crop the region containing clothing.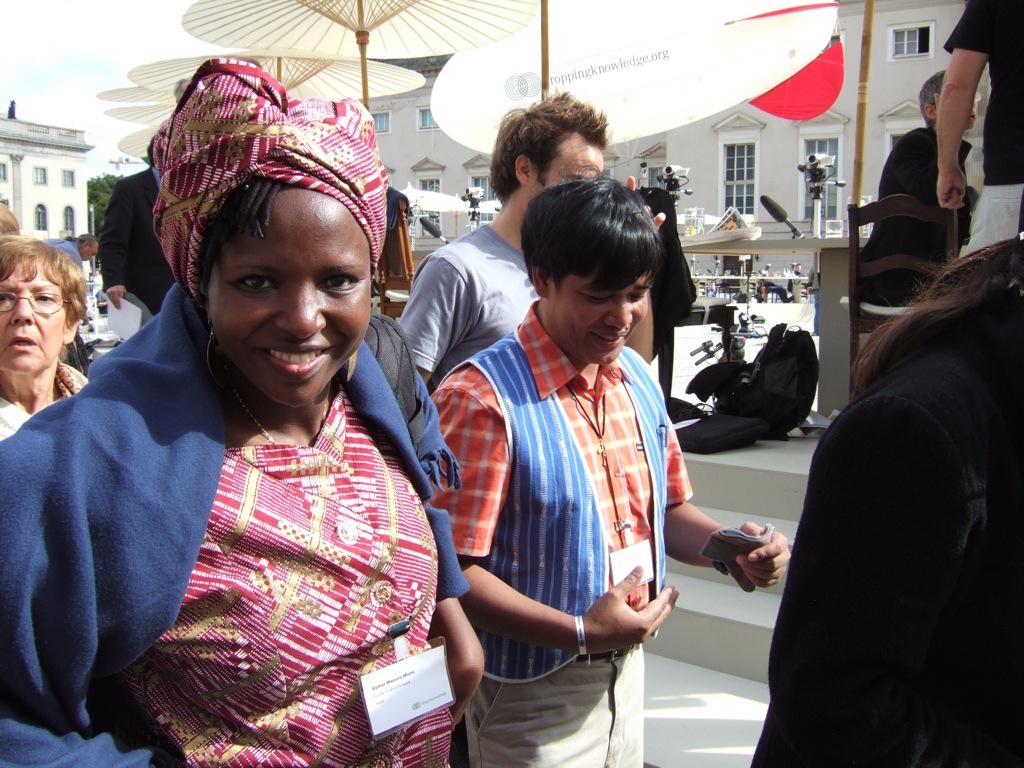
Crop region: BBox(384, 208, 539, 420).
